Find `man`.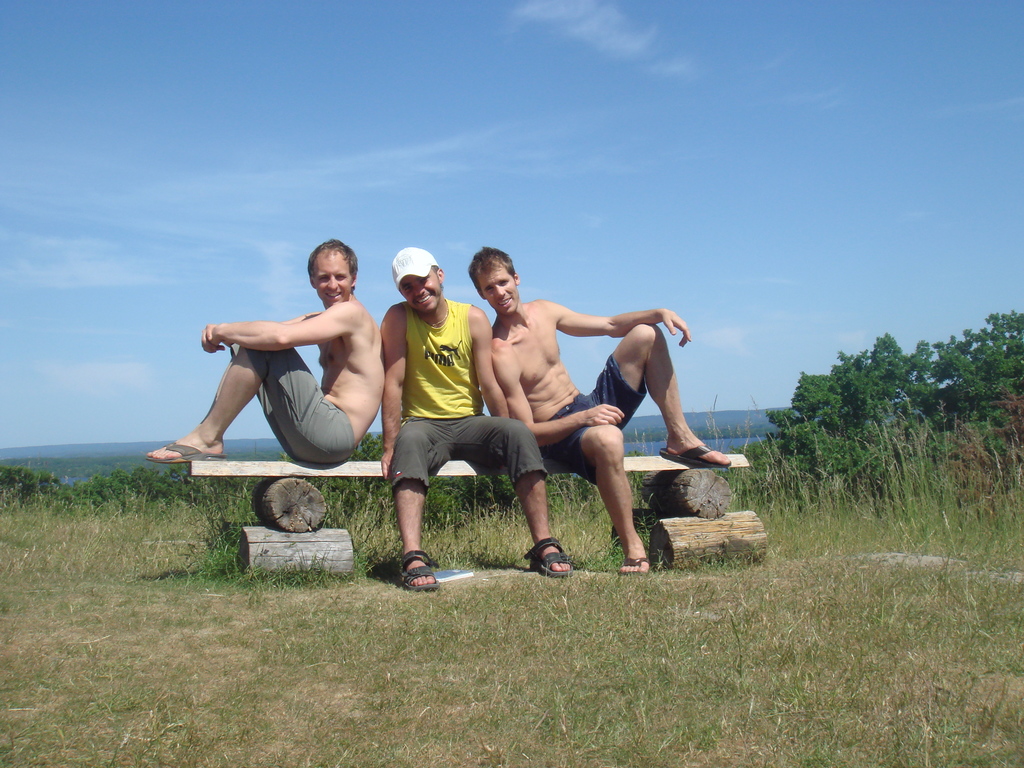
bbox(381, 246, 573, 591).
